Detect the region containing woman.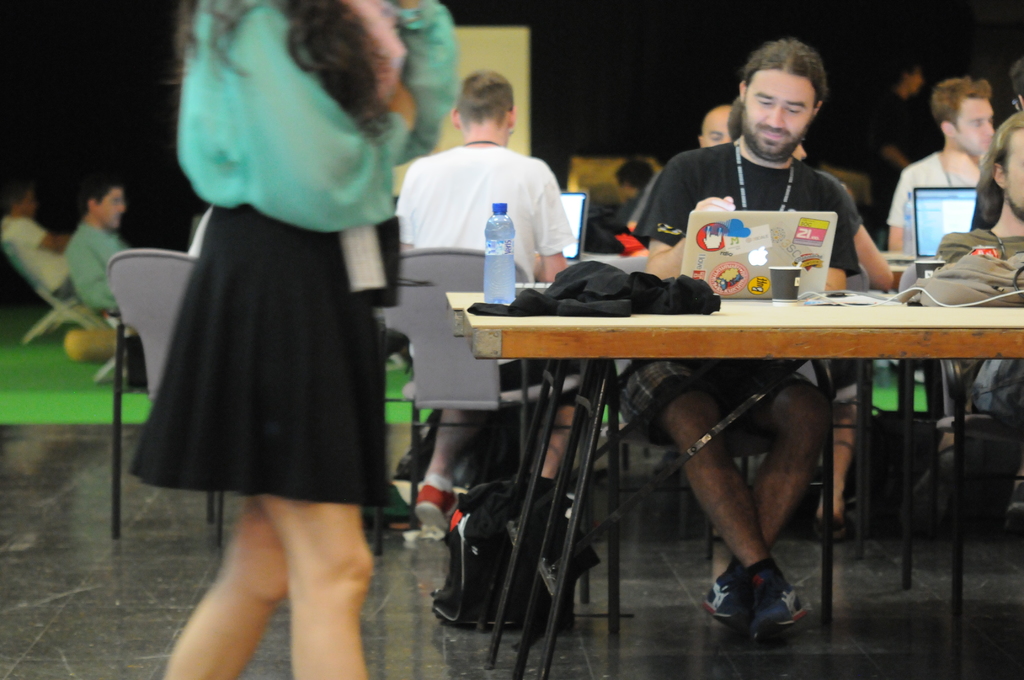
box(117, 18, 435, 631).
